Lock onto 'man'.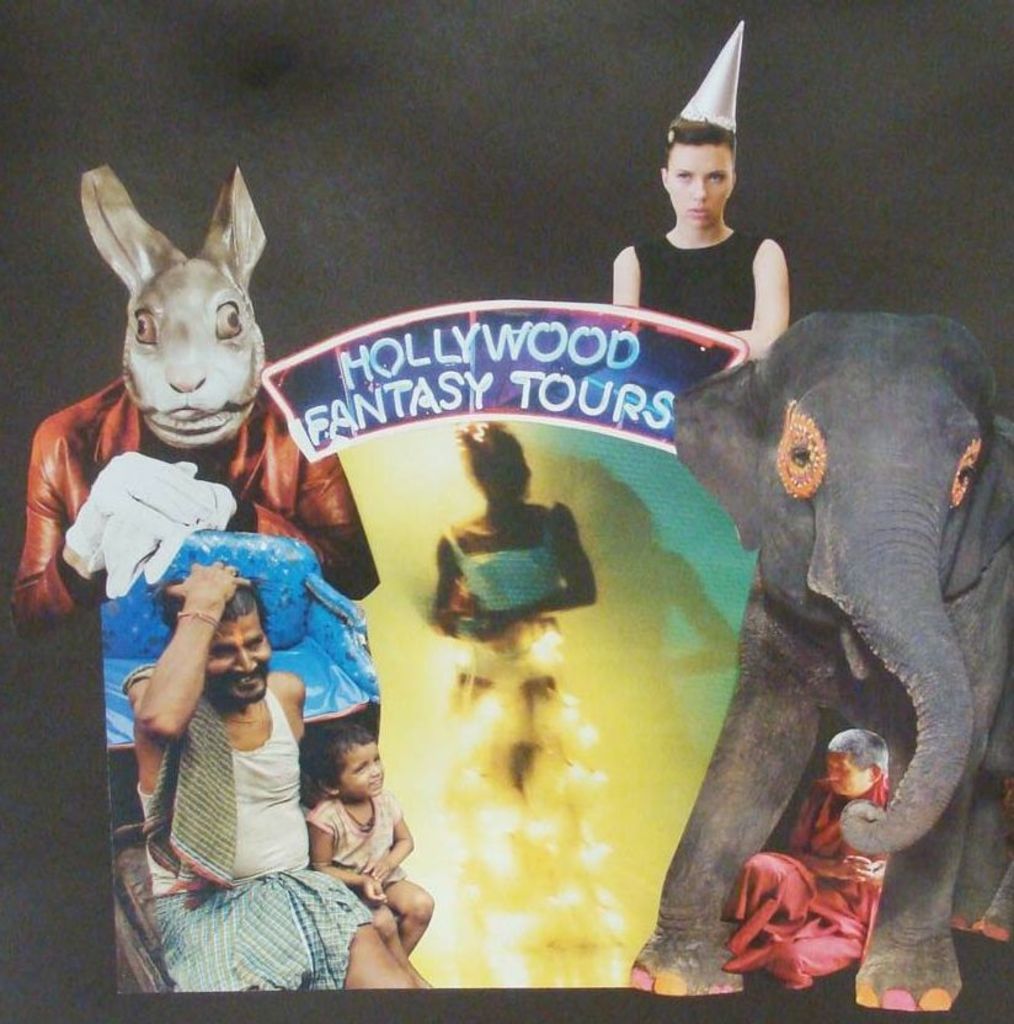
Locked: box(717, 726, 890, 992).
